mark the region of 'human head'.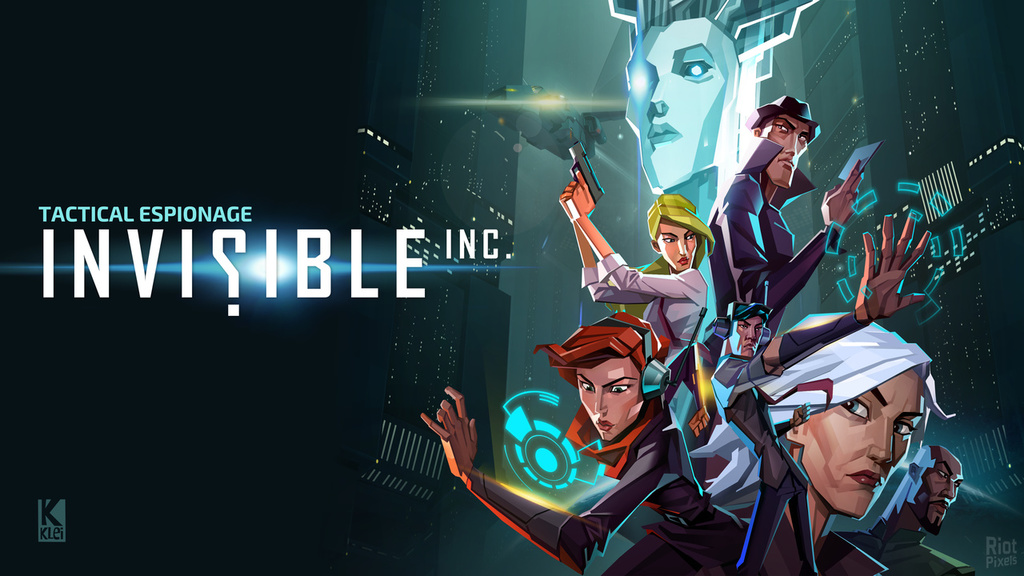
Region: locate(899, 446, 966, 532).
